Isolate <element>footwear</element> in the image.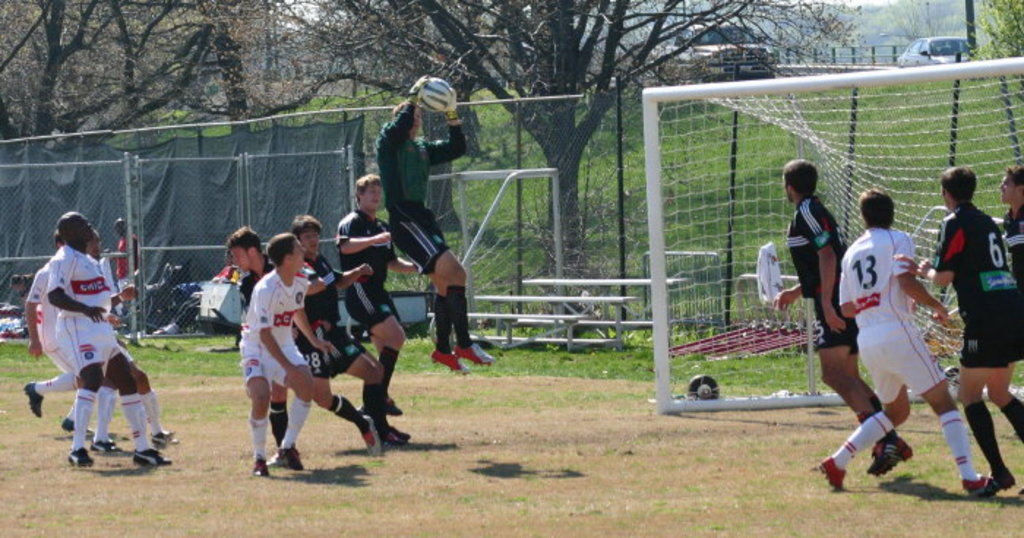
Isolated region: left=91, top=437, right=120, bottom=453.
